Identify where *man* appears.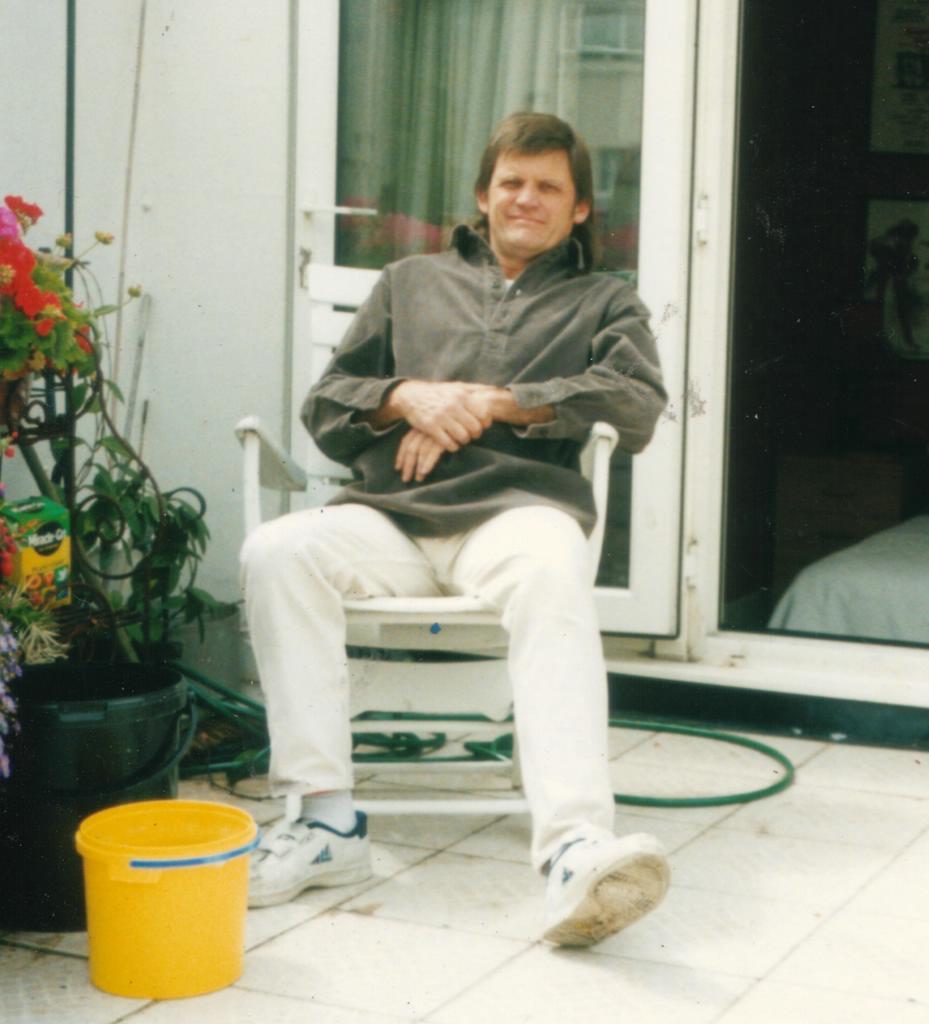
Appears at crop(279, 125, 675, 912).
